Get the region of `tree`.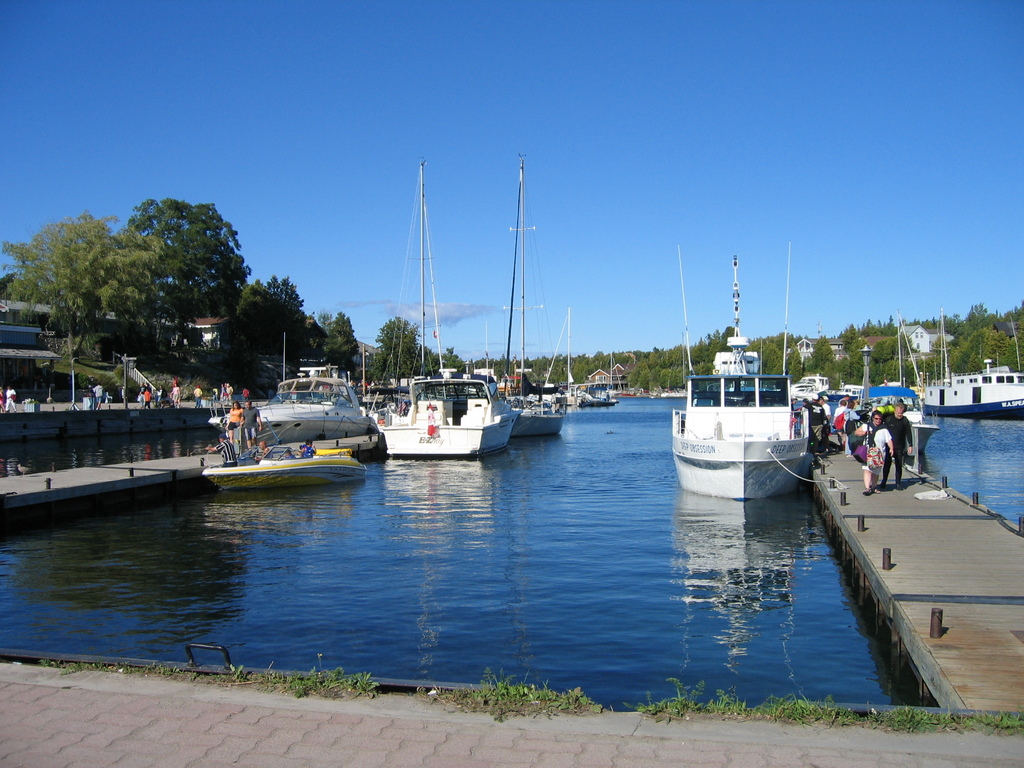
left=367, top=322, right=440, bottom=373.
